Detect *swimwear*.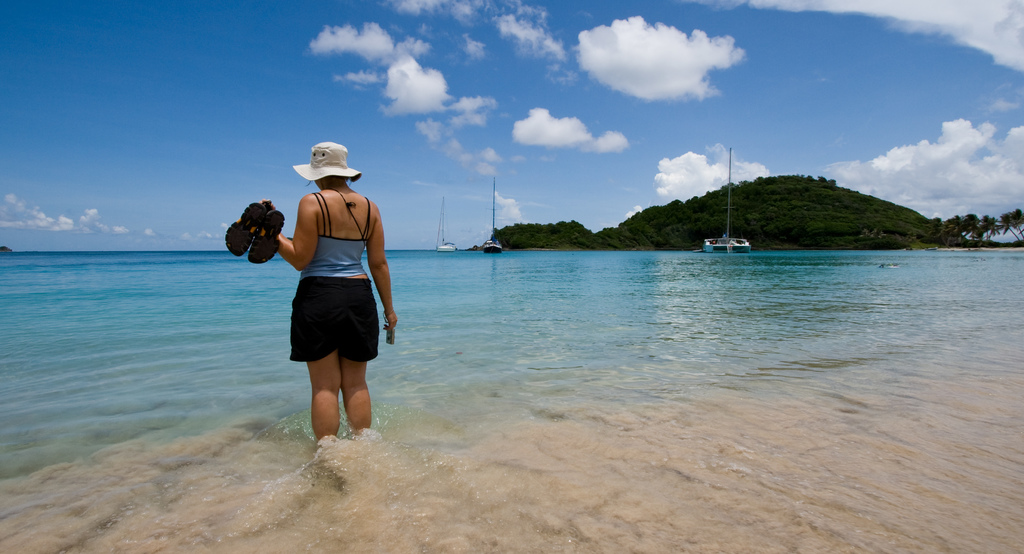
Detected at 298:190:377:282.
